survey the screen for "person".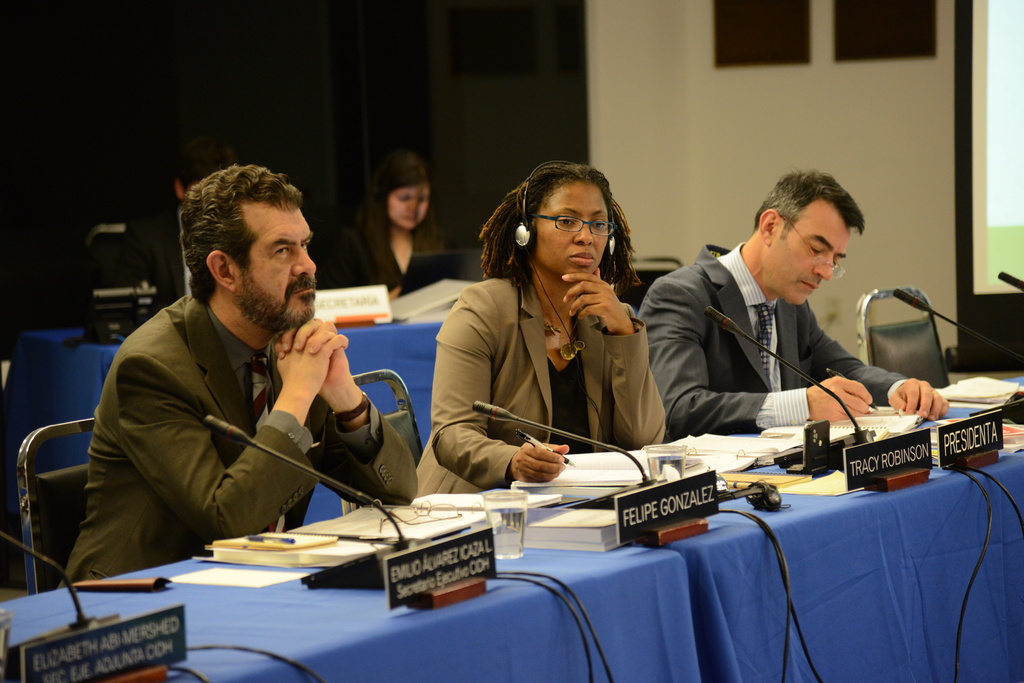
Survey found: rect(414, 159, 666, 502).
